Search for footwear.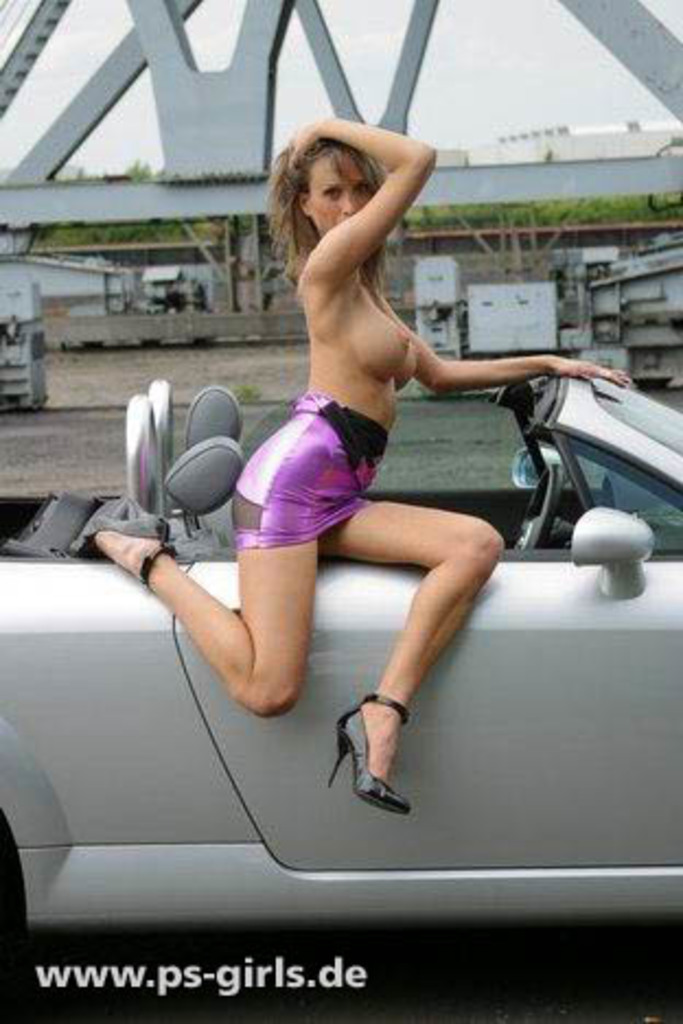
Found at locate(333, 691, 425, 829).
